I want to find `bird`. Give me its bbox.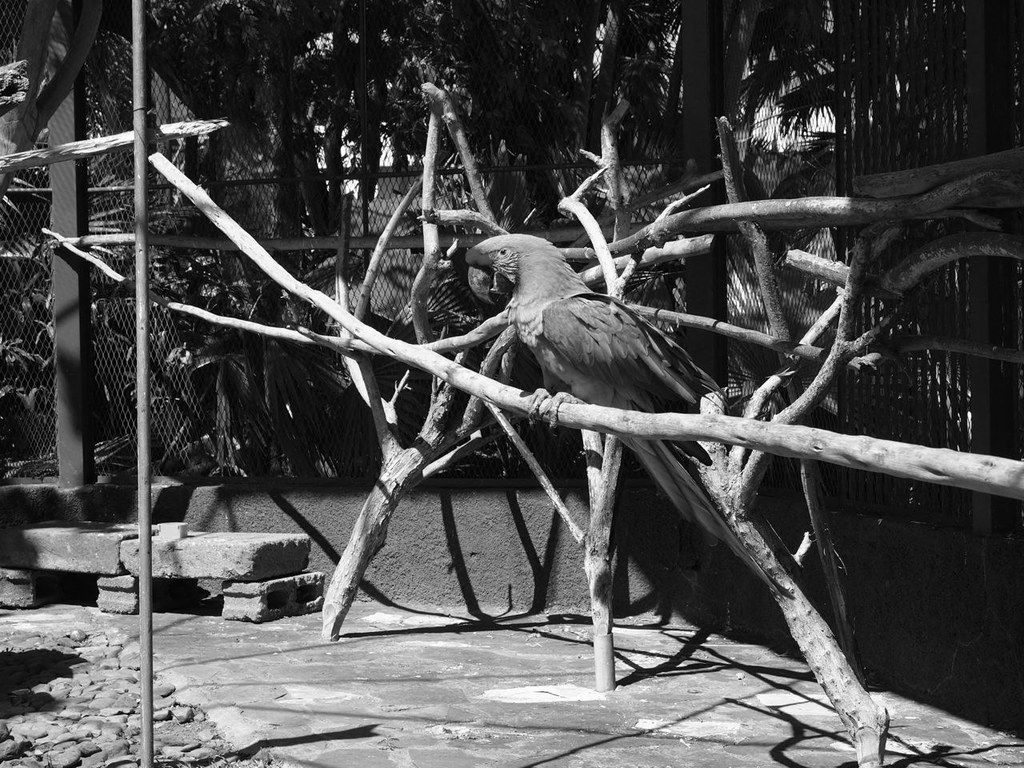
[left=442, top=212, right=722, bottom=512].
